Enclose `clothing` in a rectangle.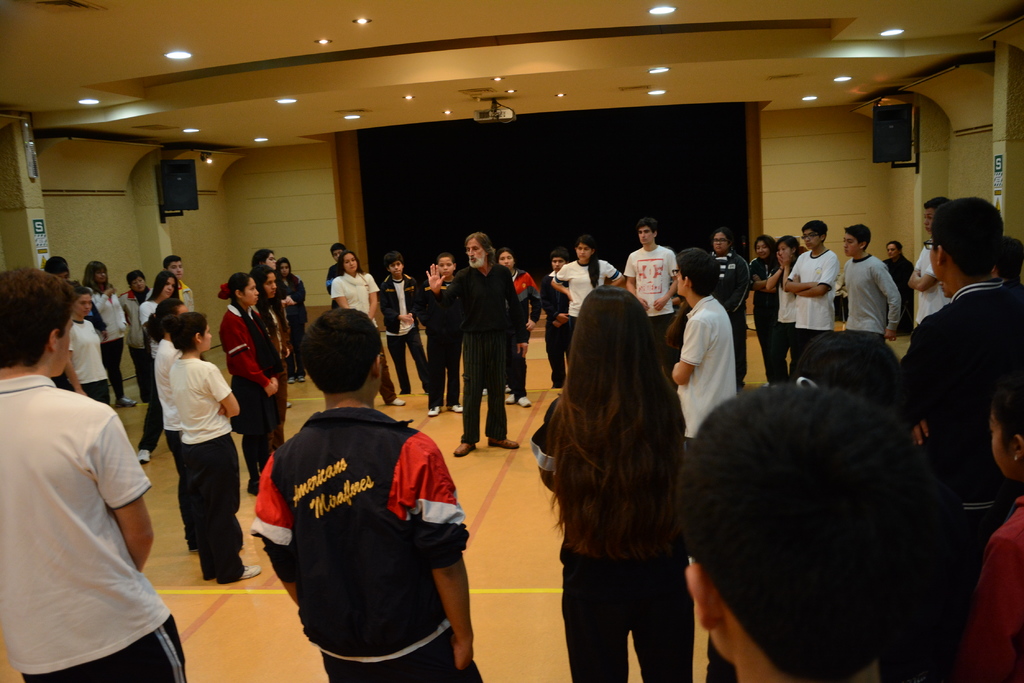
detection(451, 264, 524, 447).
